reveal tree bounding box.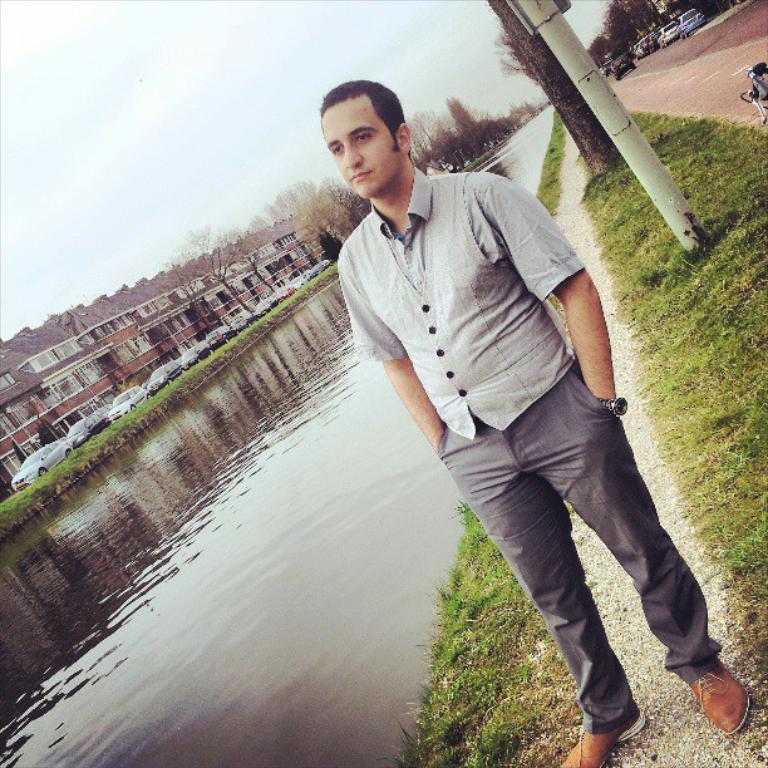
Revealed: box(265, 179, 311, 217).
